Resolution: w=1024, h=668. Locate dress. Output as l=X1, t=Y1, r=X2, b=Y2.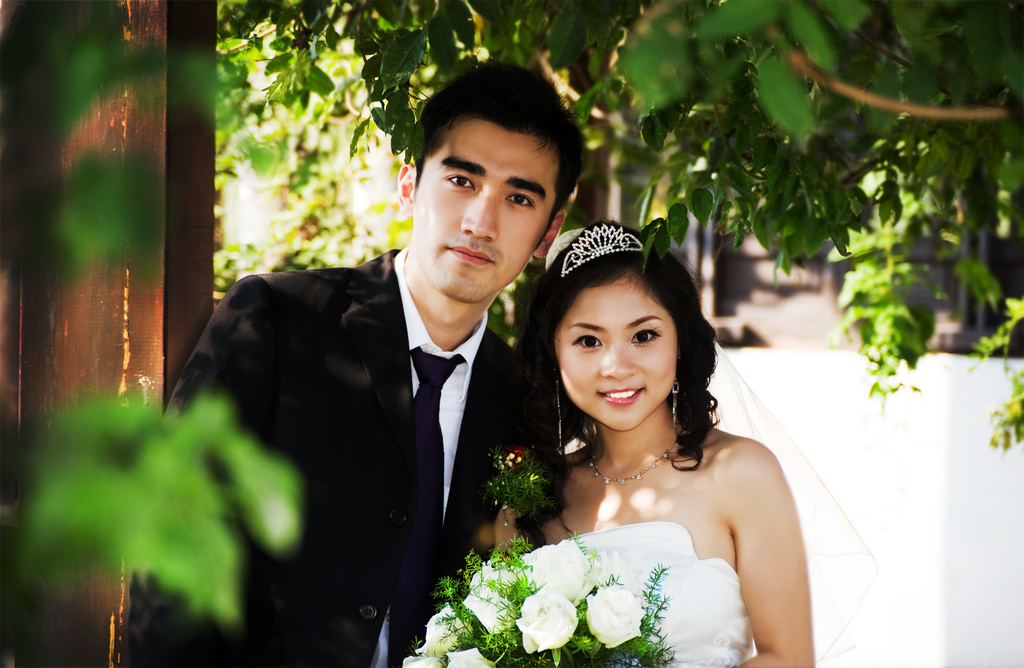
l=556, t=517, r=753, b=667.
